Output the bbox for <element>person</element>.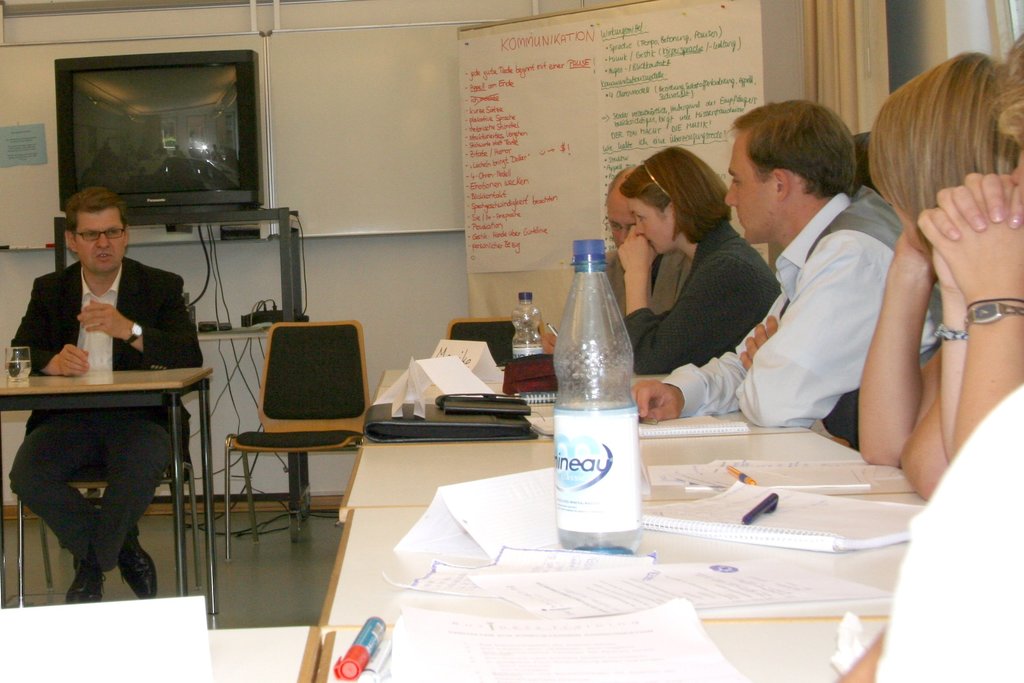
6 182 204 603.
